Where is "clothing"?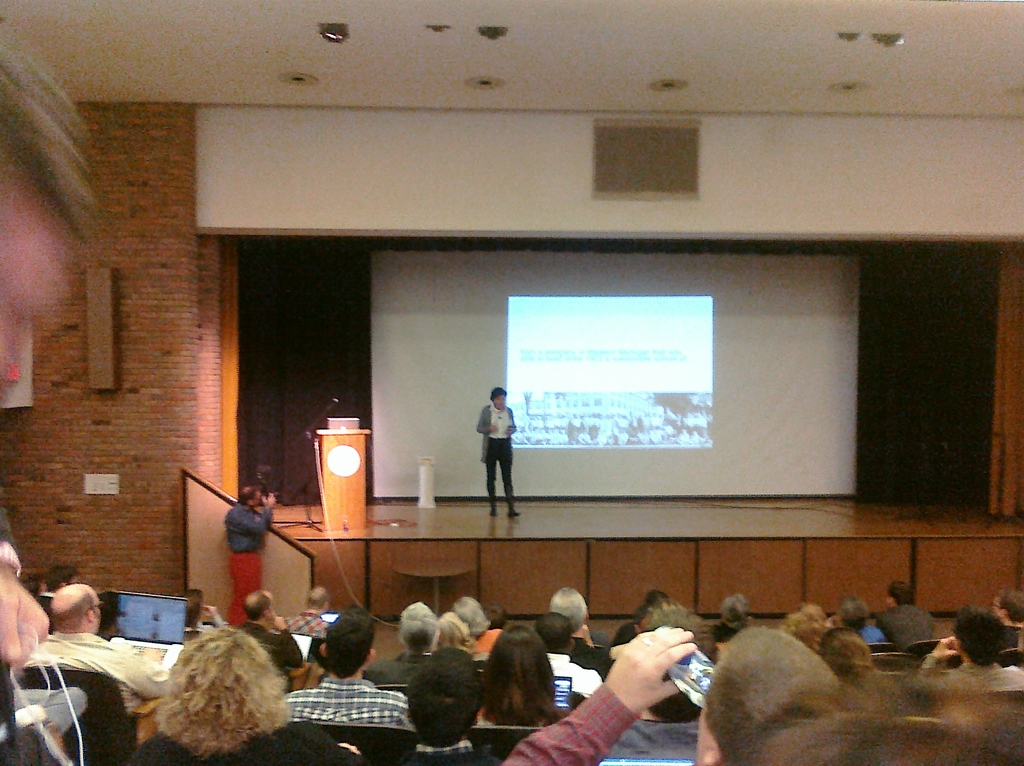
Rect(498, 680, 641, 765).
